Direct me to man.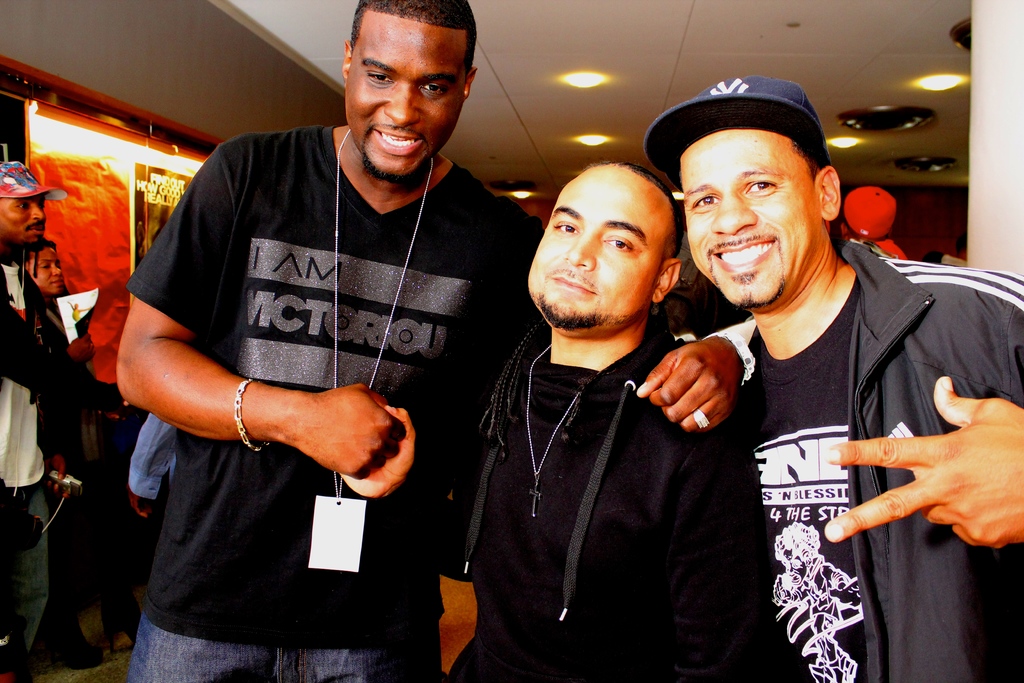
Direction: x1=636 y1=97 x2=998 y2=643.
